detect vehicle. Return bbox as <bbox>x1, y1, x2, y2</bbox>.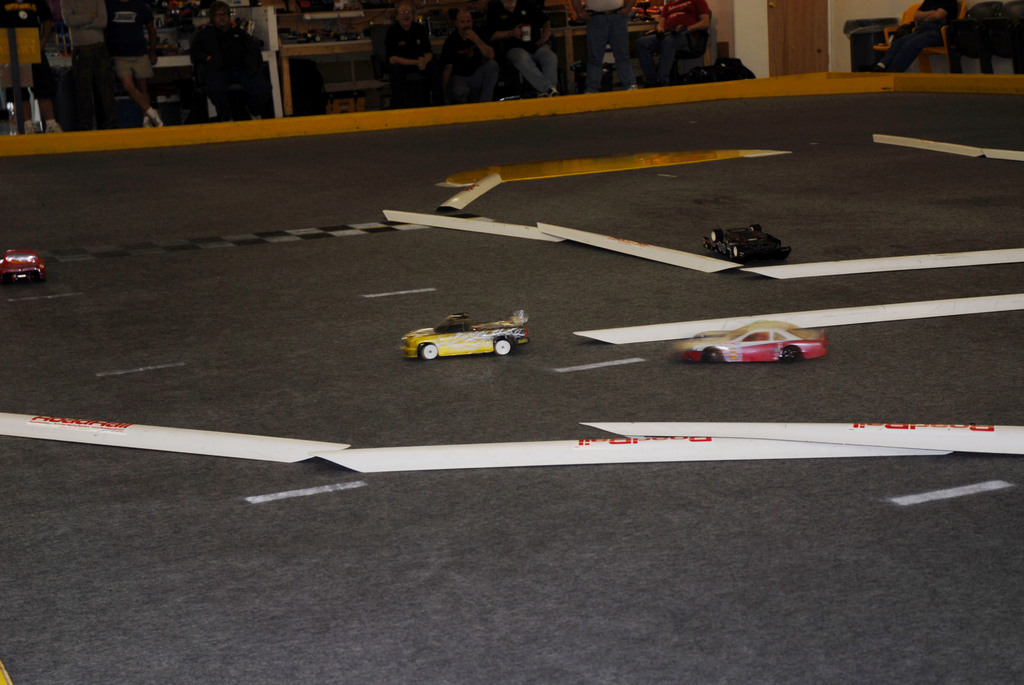
<bbox>706, 223, 790, 262</bbox>.
